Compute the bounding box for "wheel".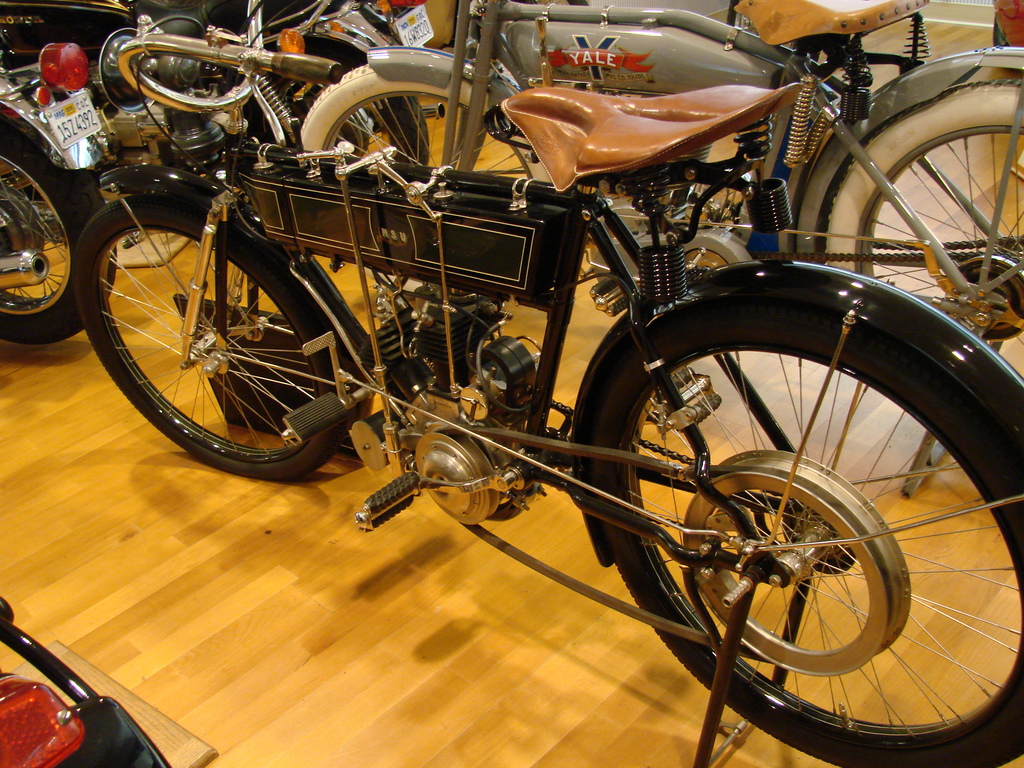
bbox=(294, 61, 554, 196).
